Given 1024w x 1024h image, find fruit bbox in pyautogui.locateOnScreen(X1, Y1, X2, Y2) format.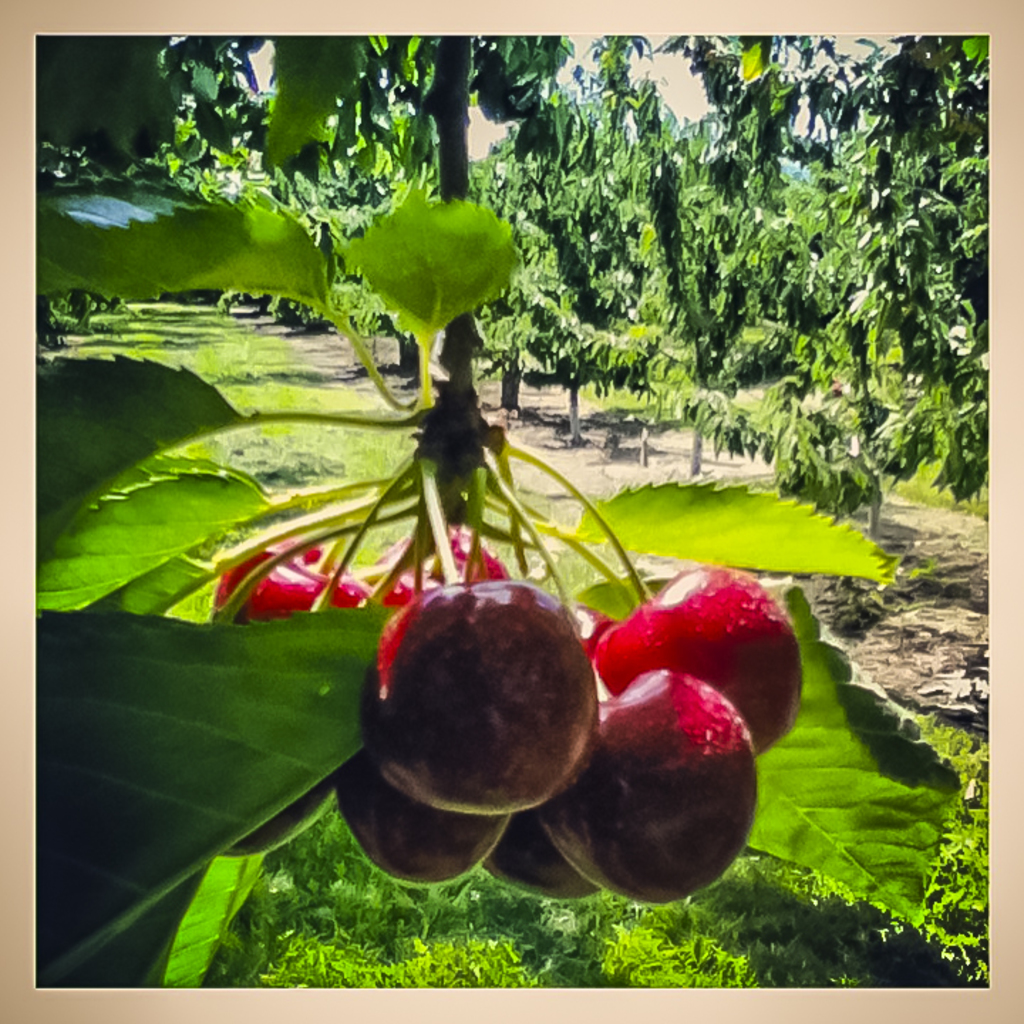
pyautogui.locateOnScreen(340, 751, 505, 882).
